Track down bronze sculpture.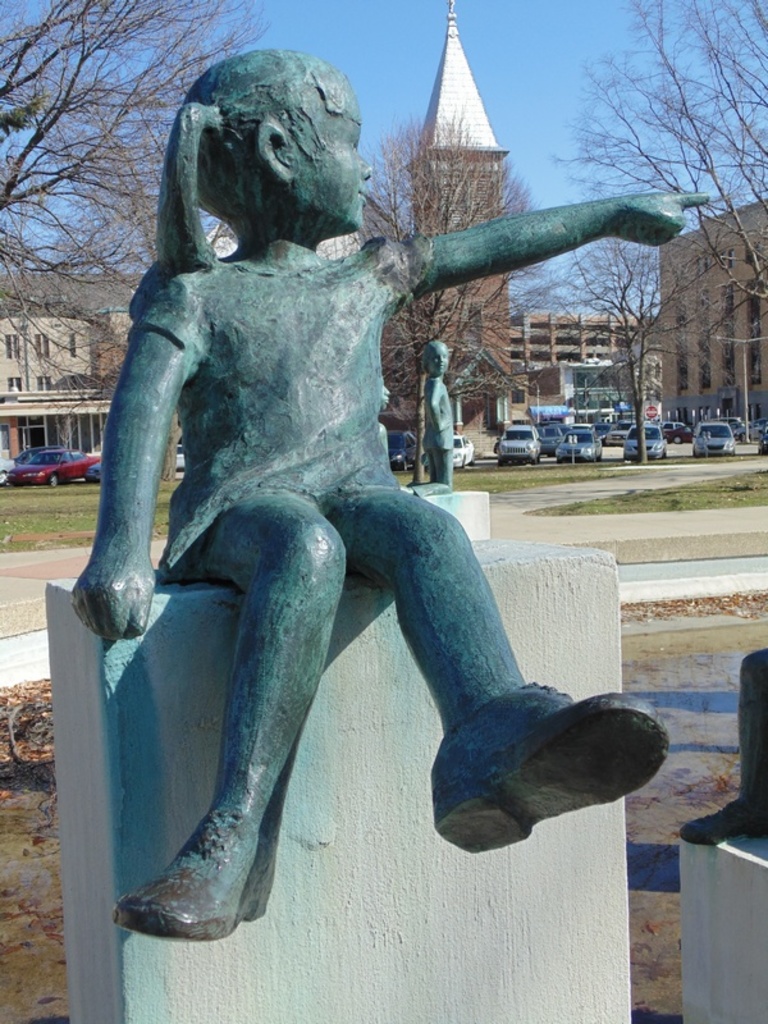
Tracked to [68,47,712,948].
